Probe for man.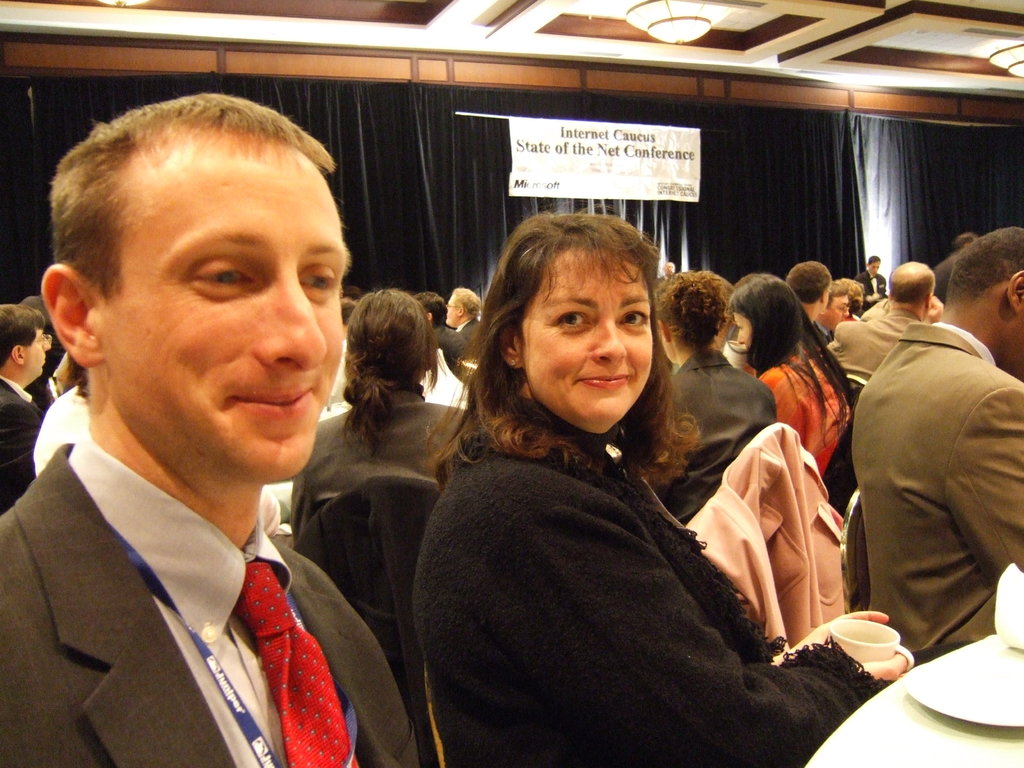
Probe result: 835:259:927:376.
